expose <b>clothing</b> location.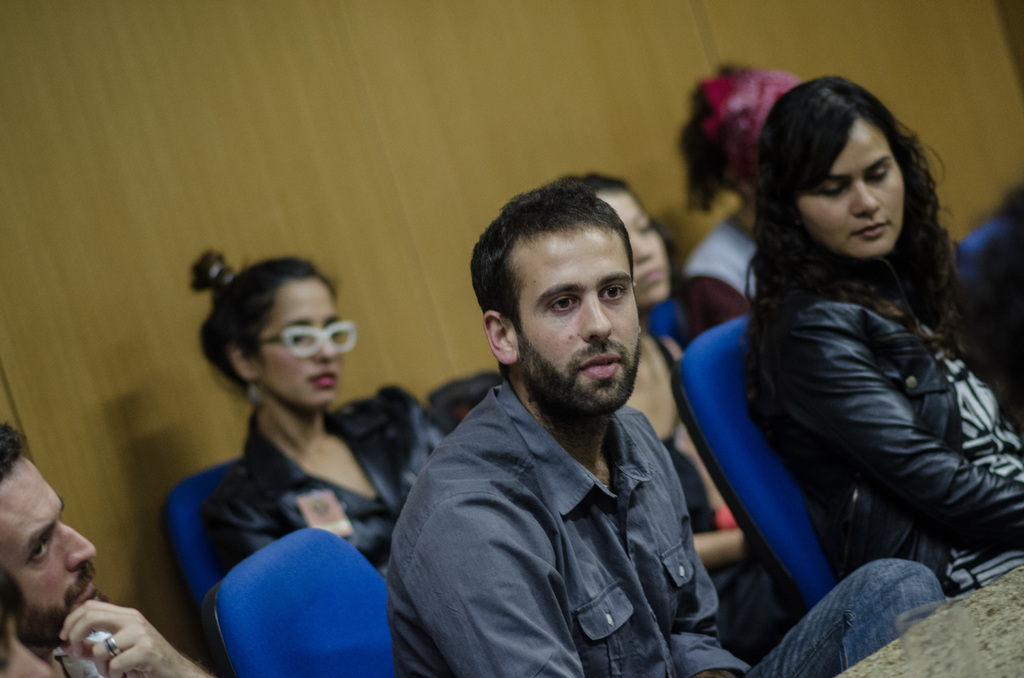
Exposed at locate(395, 376, 947, 677).
